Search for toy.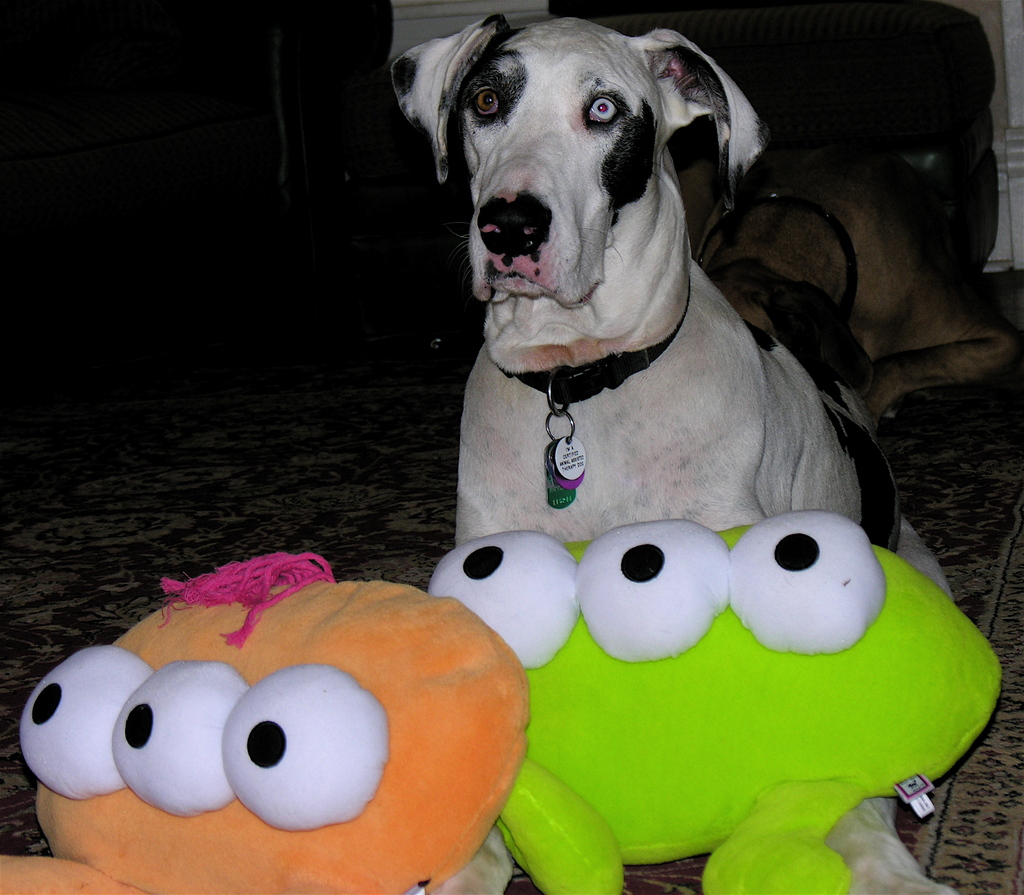
Found at <region>0, 546, 541, 894</region>.
